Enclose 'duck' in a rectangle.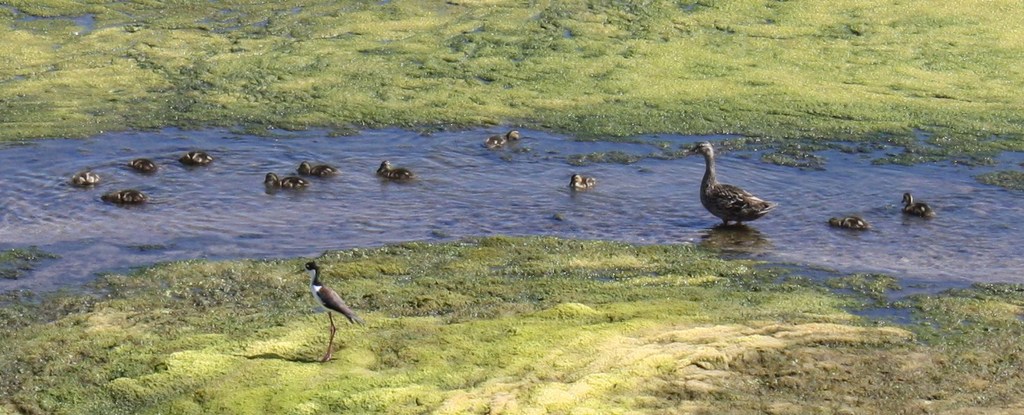
x1=291, y1=255, x2=361, y2=365.
